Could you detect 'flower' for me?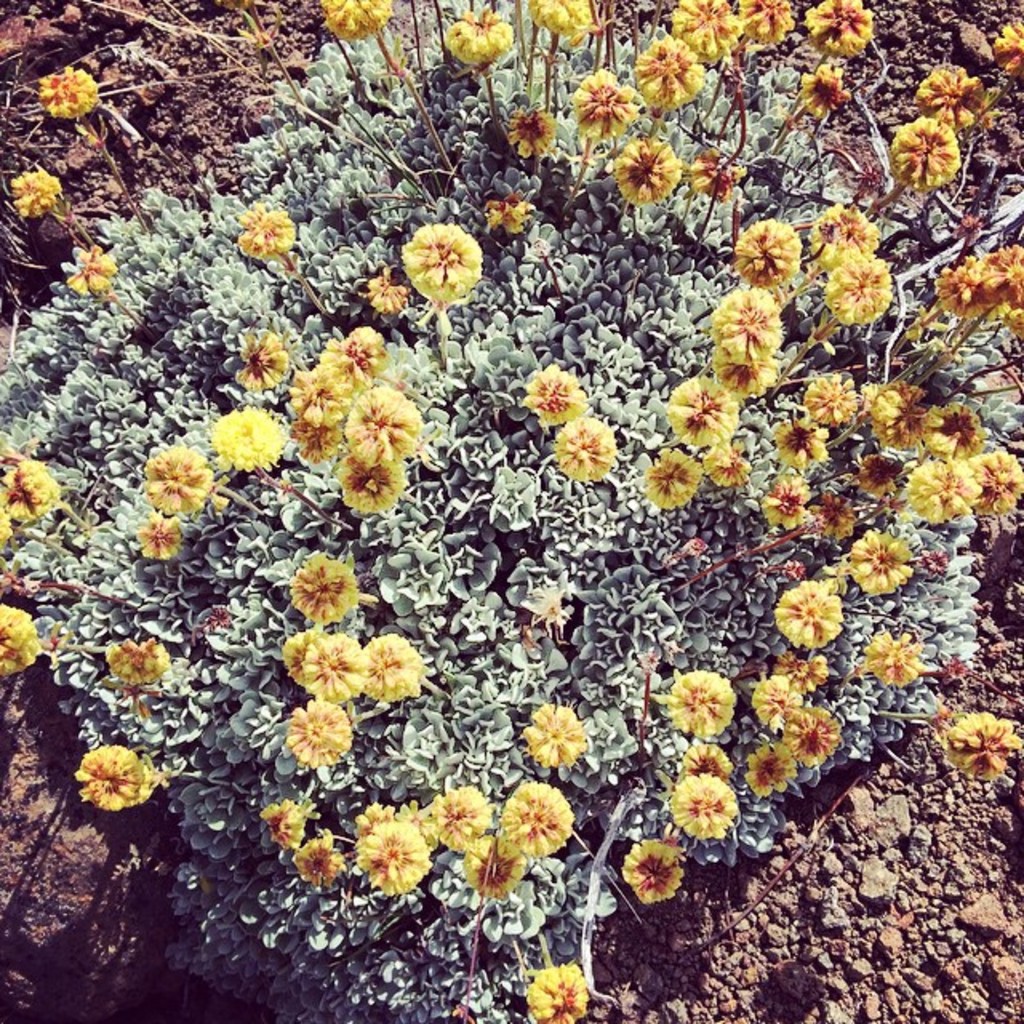
Detection result: [x1=42, y1=69, x2=106, y2=128].
